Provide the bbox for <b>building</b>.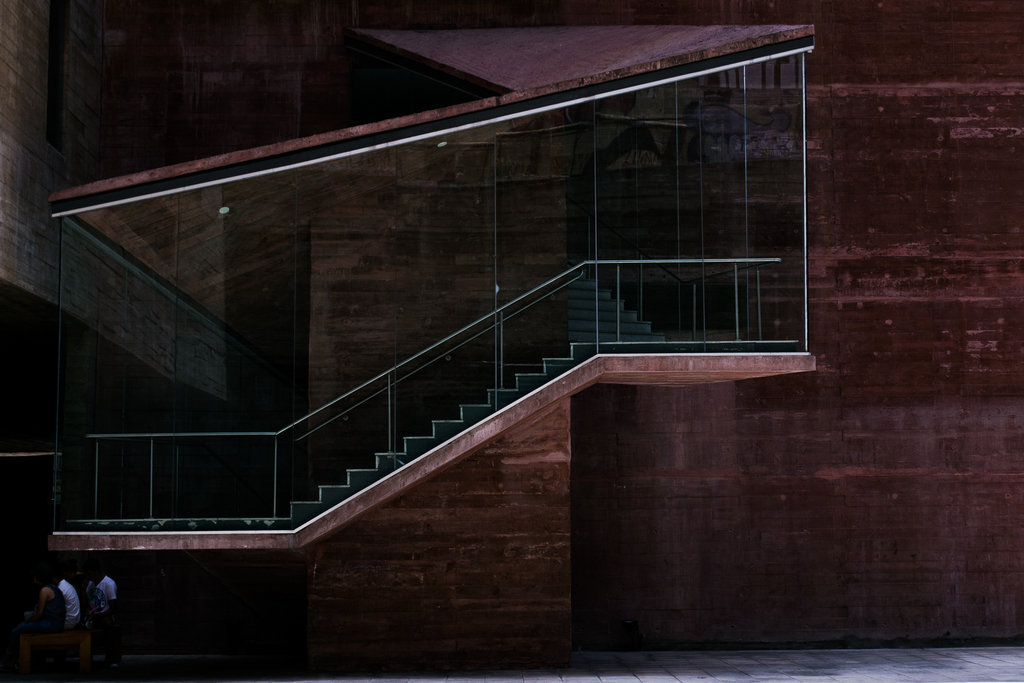
pyautogui.locateOnScreen(0, 0, 1023, 682).
